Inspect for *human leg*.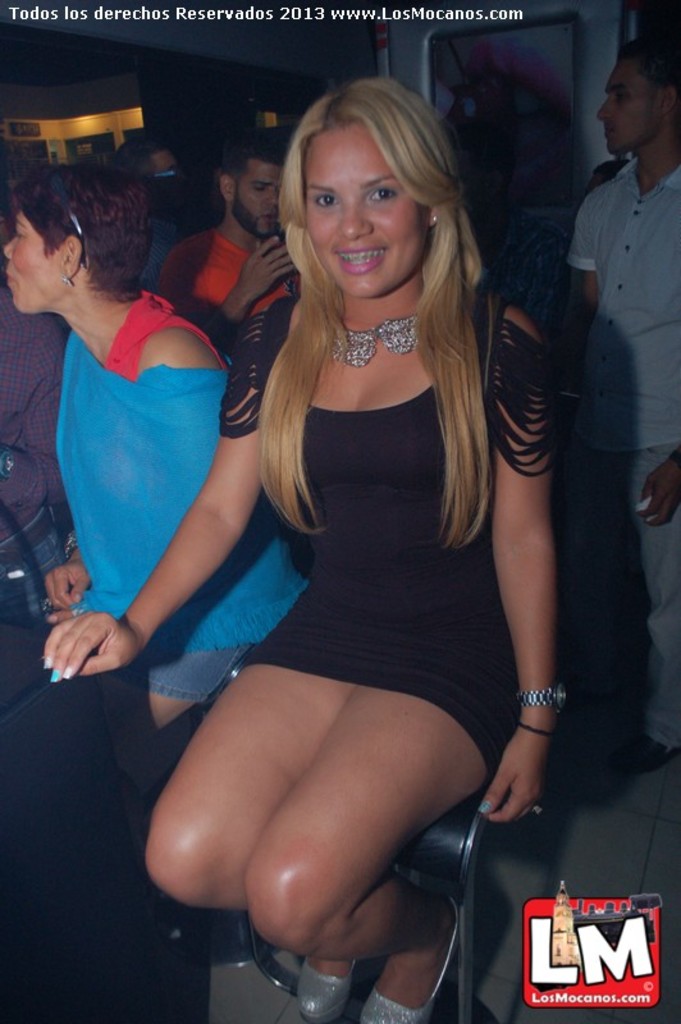
Inspection: bbox=(134, 640, 366, 927).
